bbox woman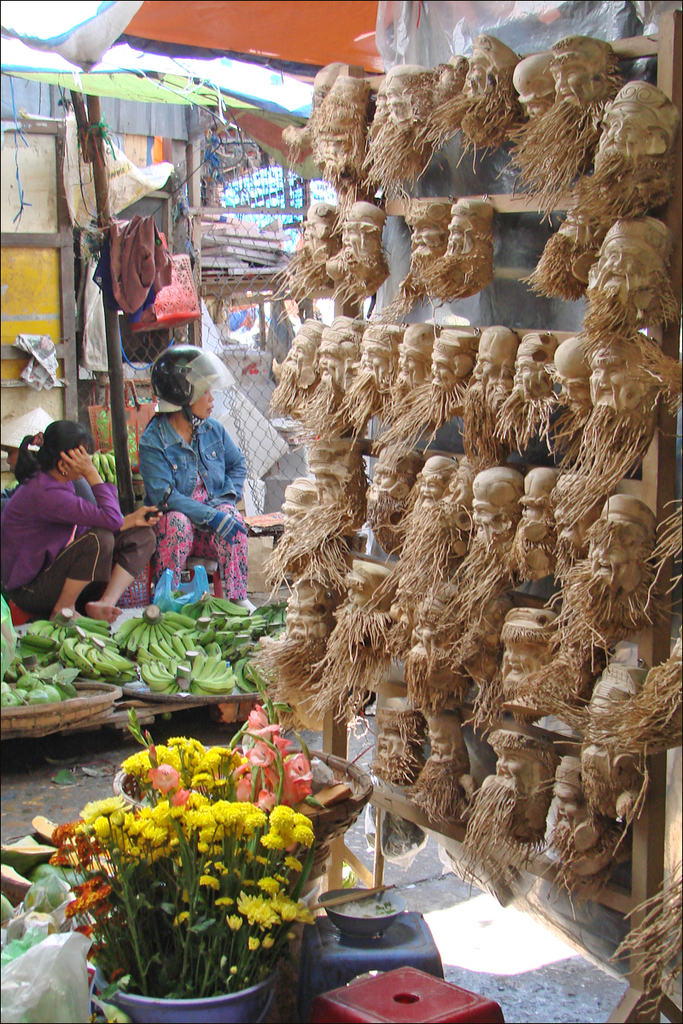
{"left": 140, "top": 388, "right": 256, "bottom": 614}
